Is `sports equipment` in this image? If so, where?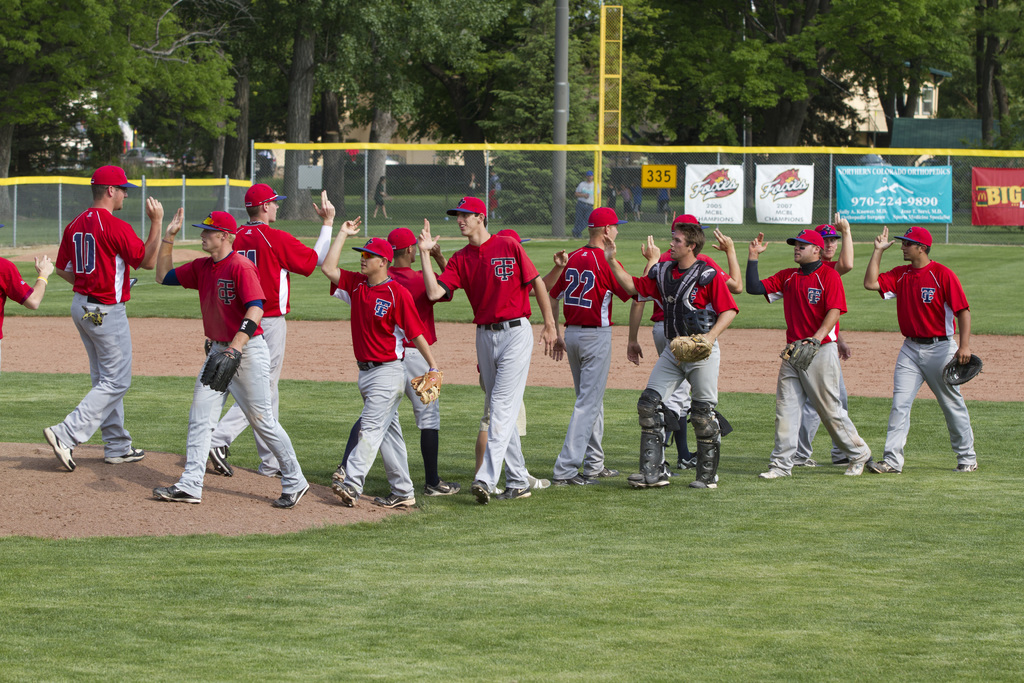
Yes, at <box>781,336,822,376</box>.
